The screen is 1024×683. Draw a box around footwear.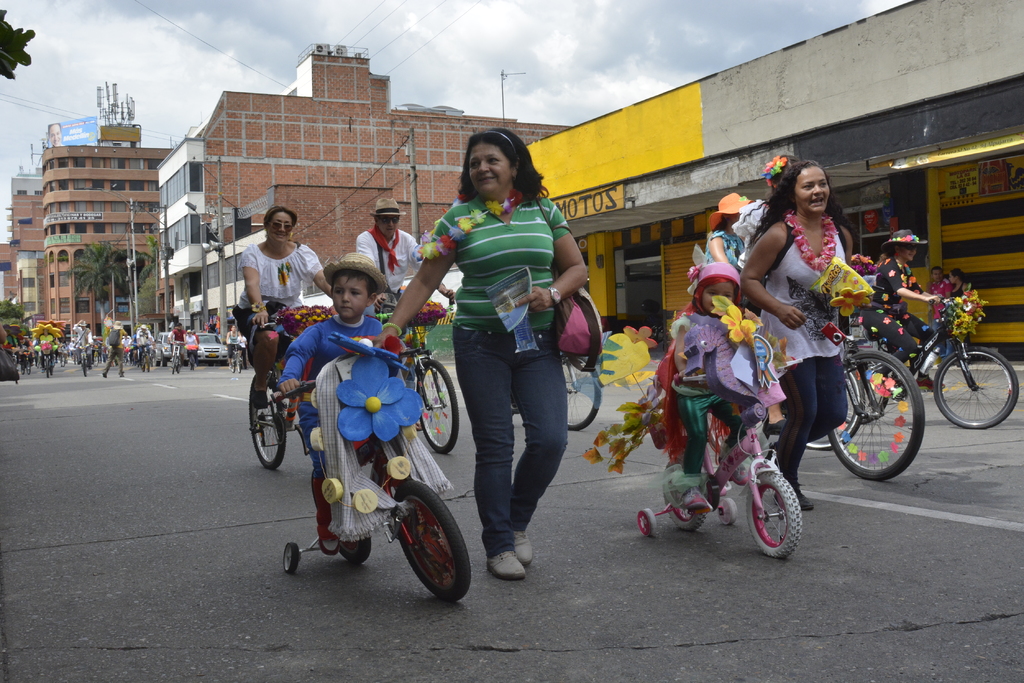
box(767, 420, 786, 430).
